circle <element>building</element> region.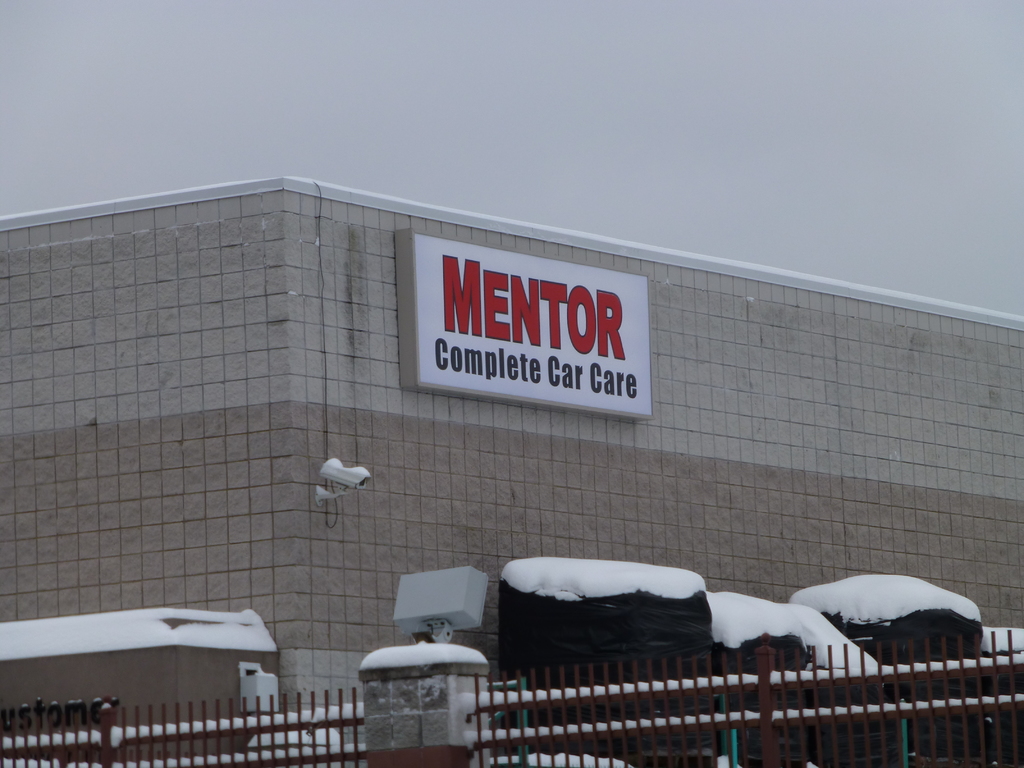
Region: l=1, t=177, r=1023, b=746.
